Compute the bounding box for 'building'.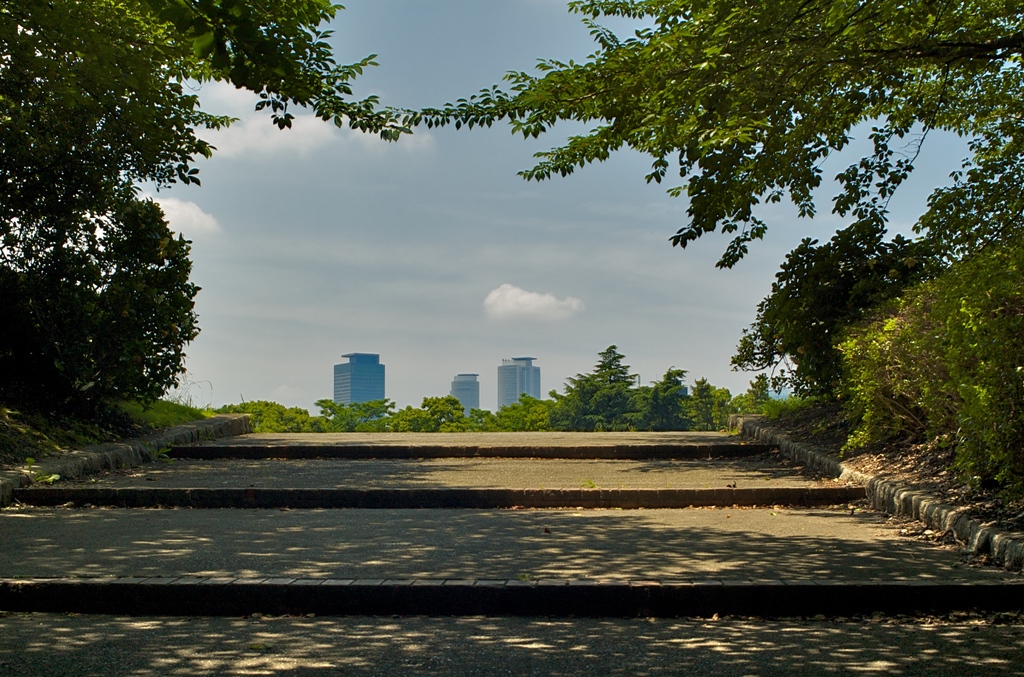
(451, 375, 479, 424).
